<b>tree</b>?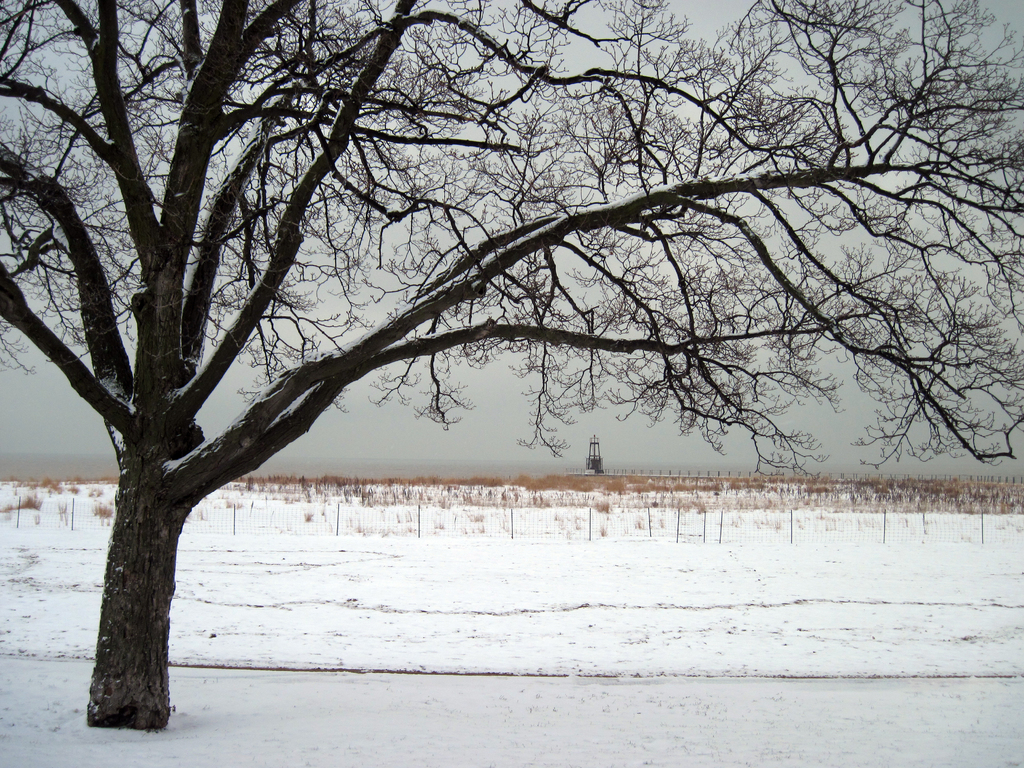
[left=30, top=0, right=940, bottom=674]
